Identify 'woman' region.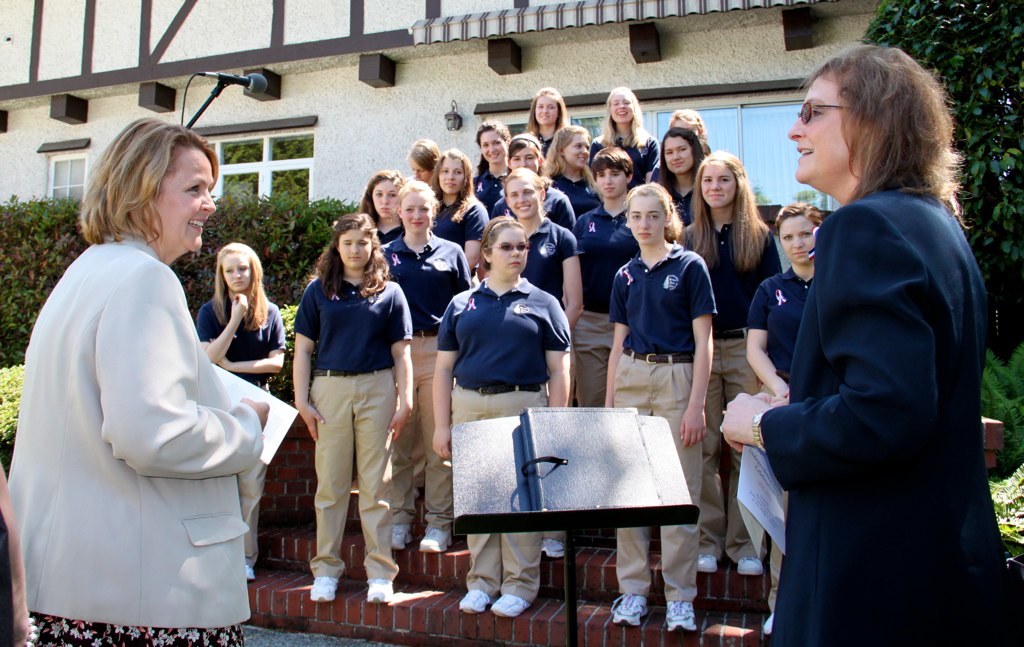
Region: l=603, t=179, r=719, b=638.
